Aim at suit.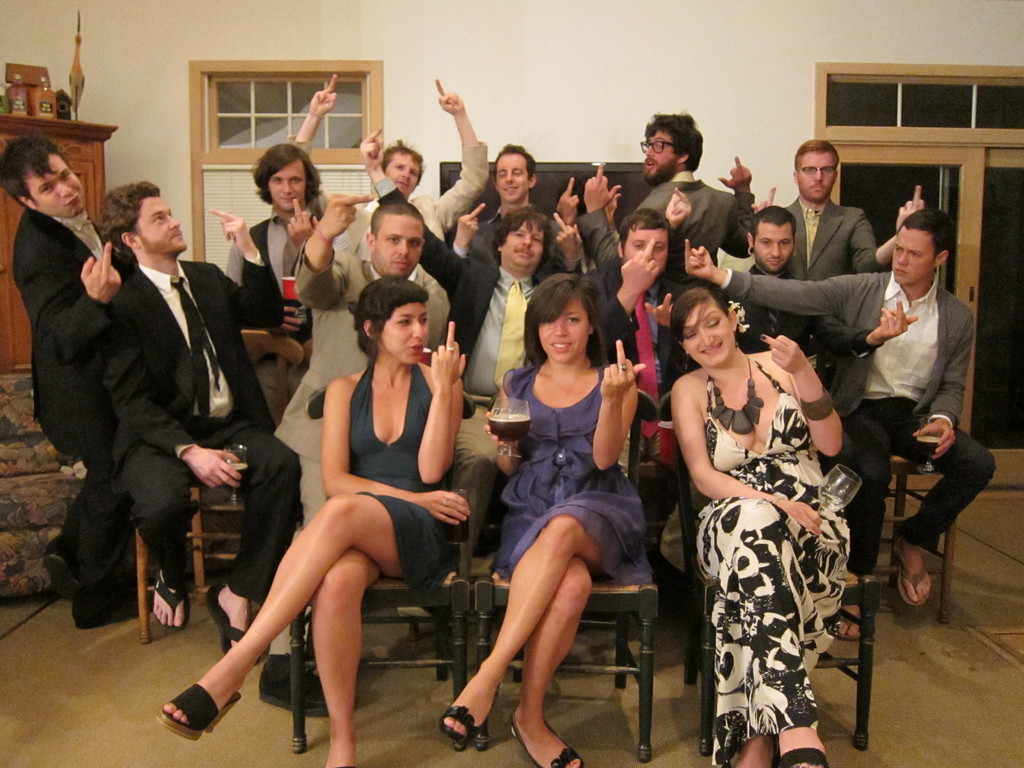
Aimed at select_region(451, 212, 585, 286).
